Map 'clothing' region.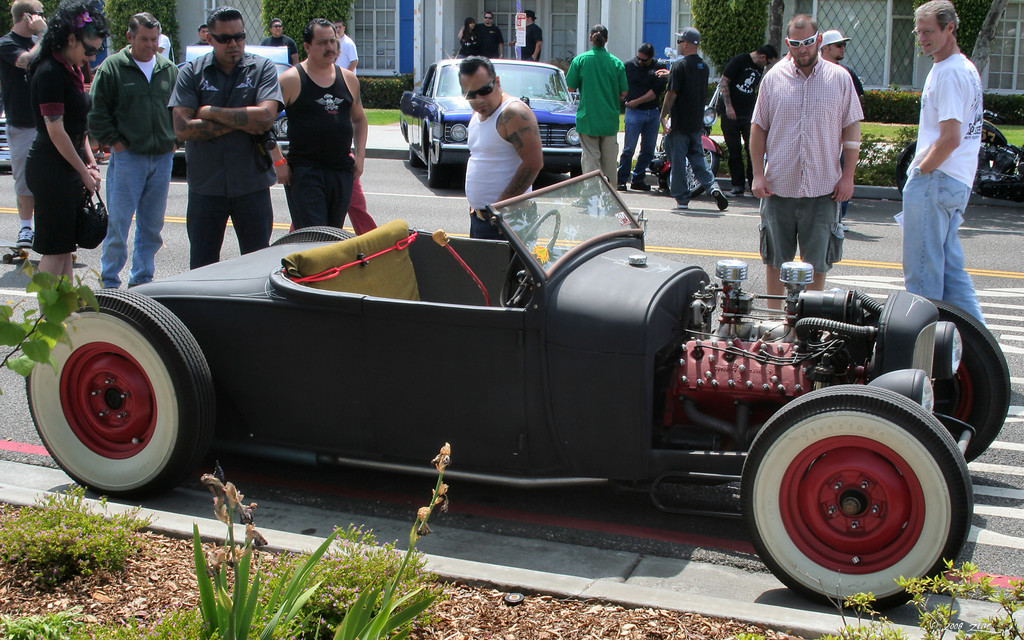
Mapped to left=897, top=54, right=988, bottom=332.
